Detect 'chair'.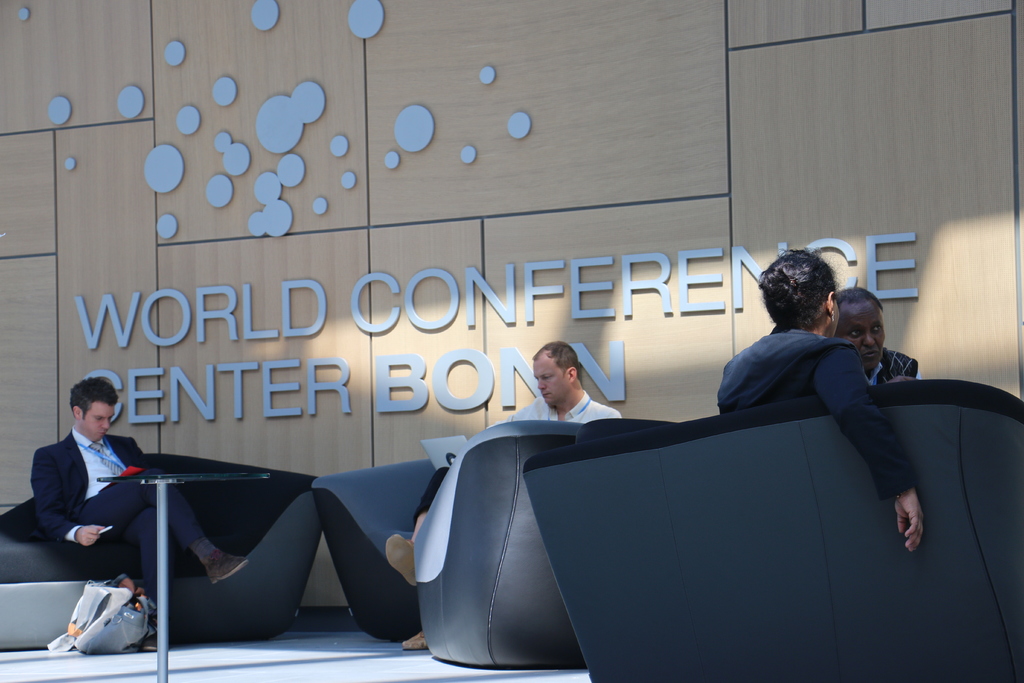
Detected at box=[312, 417, 585, 667].
